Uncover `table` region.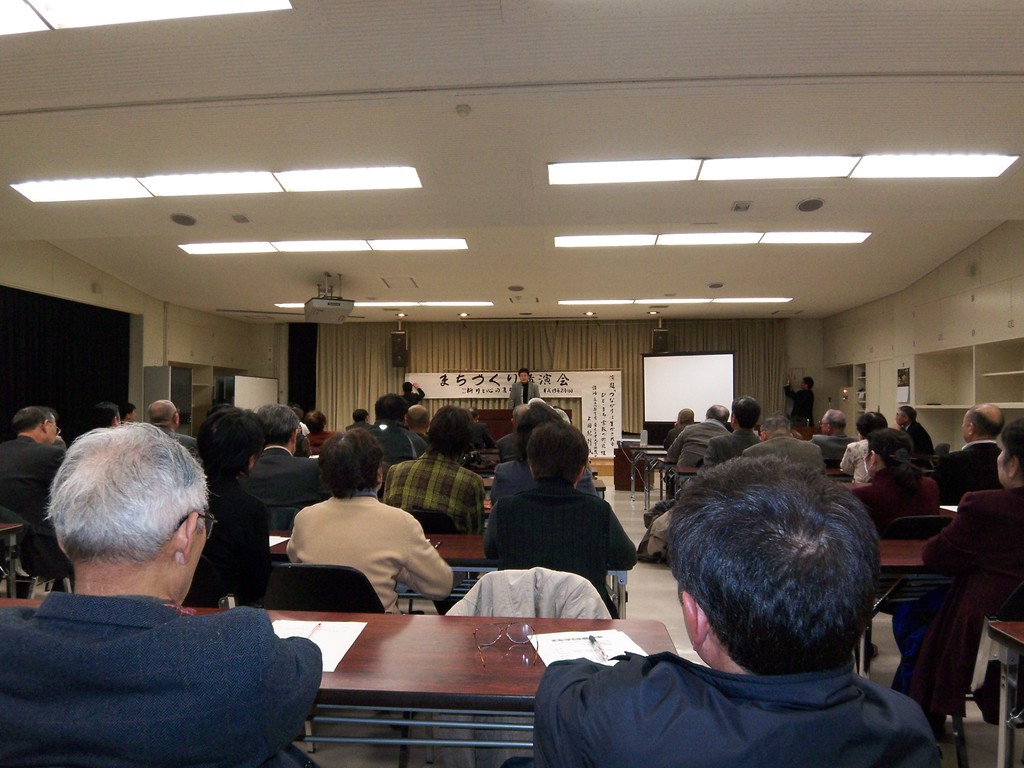
Uncovered: 986:620:1023:767.
